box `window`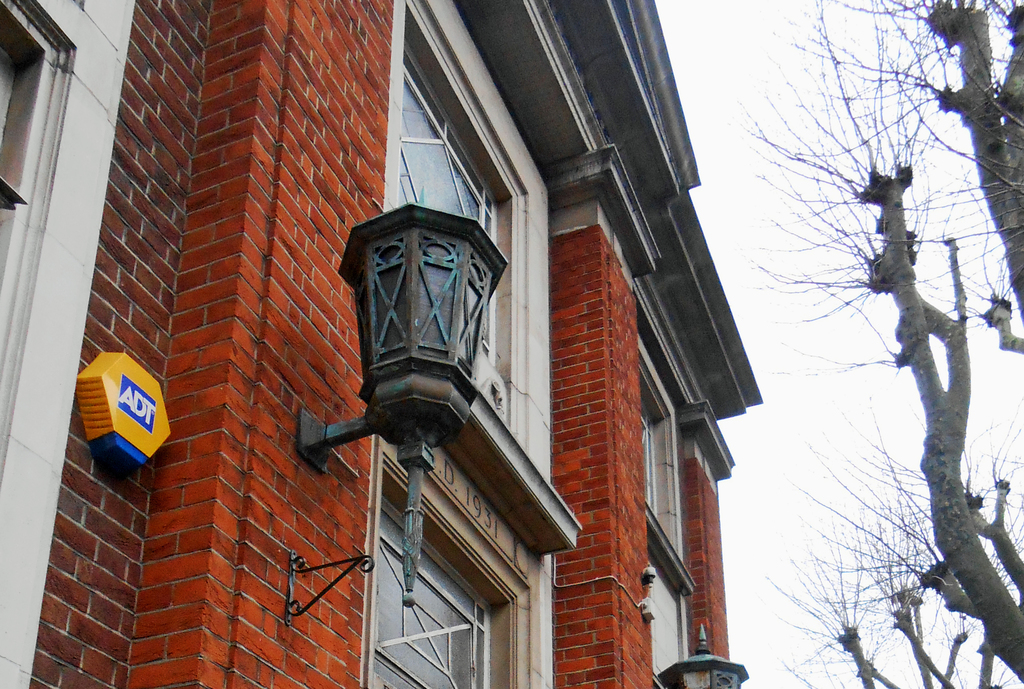
left=389, top=111, right=509, bottom=397
